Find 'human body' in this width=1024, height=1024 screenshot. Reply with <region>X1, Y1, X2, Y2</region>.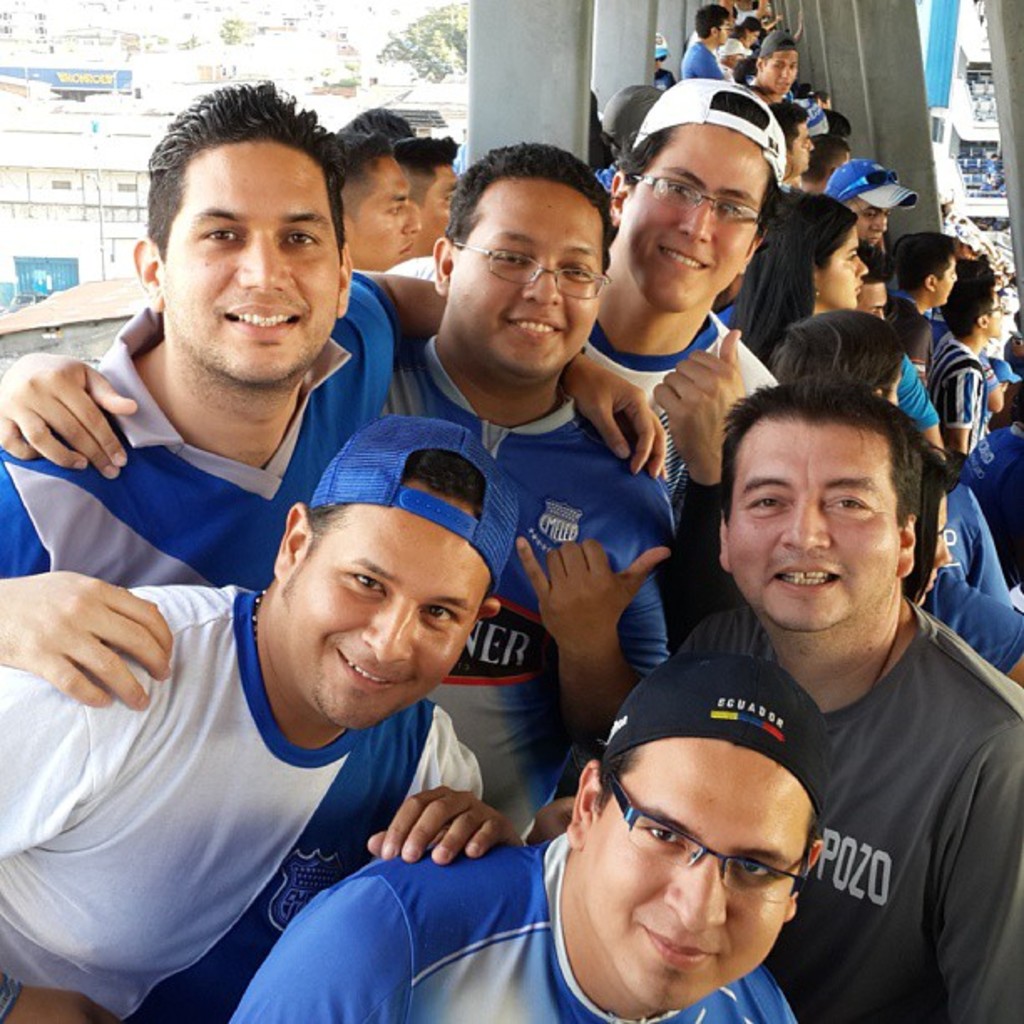
<region>929, 259, 992, 453</region>.
